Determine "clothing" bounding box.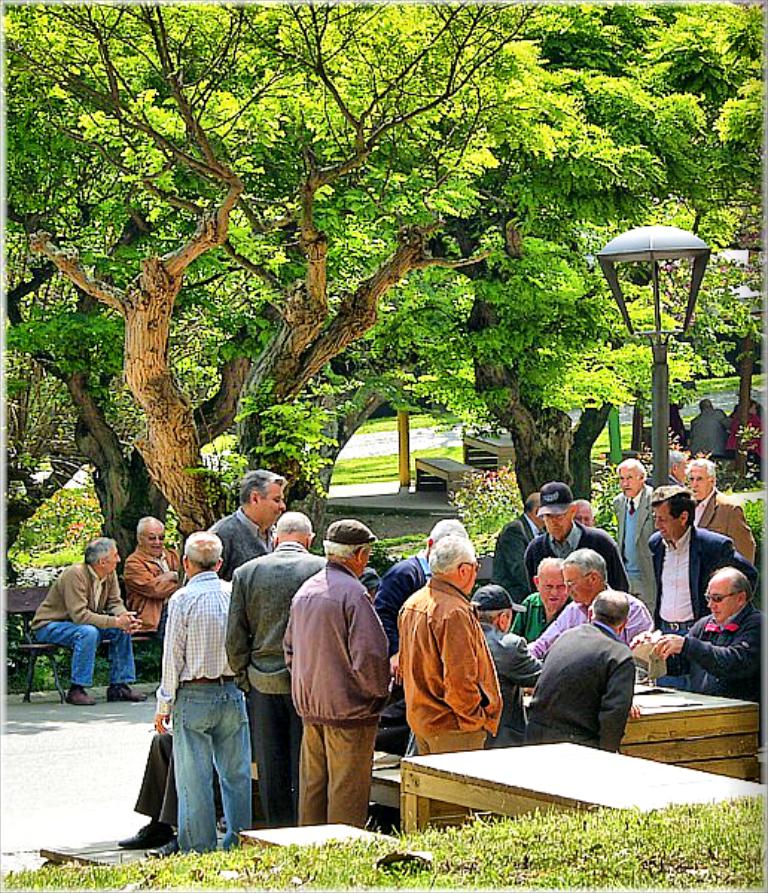
Determined: bbox(667, 601, 767, 717).
